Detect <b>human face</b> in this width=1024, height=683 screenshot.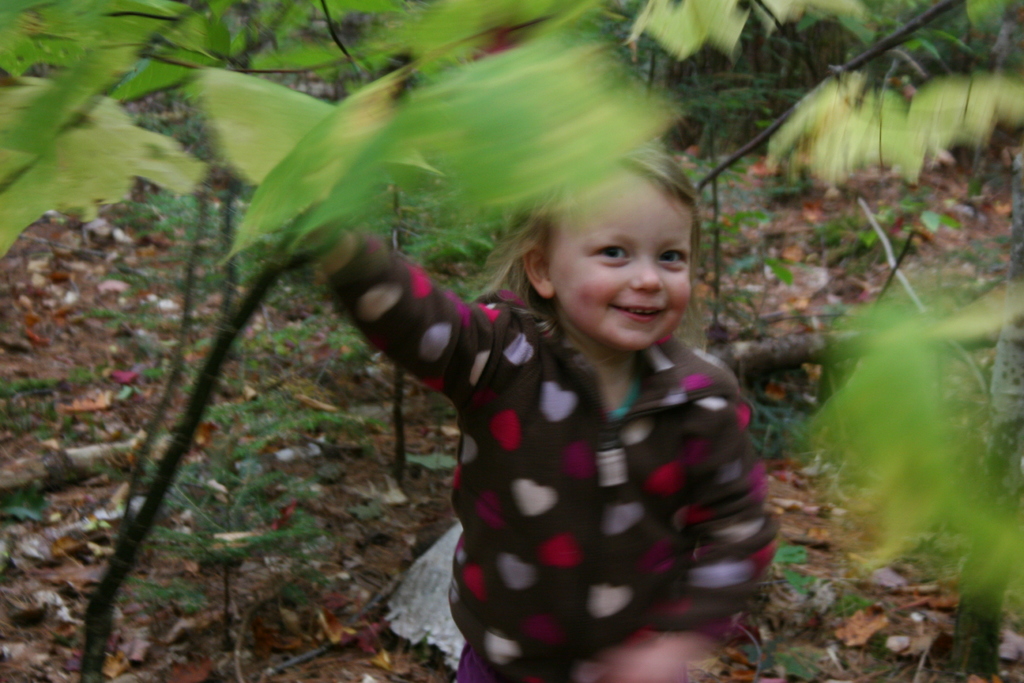
Detection: [x1=556, y1=181, x2=696, y2=348].
